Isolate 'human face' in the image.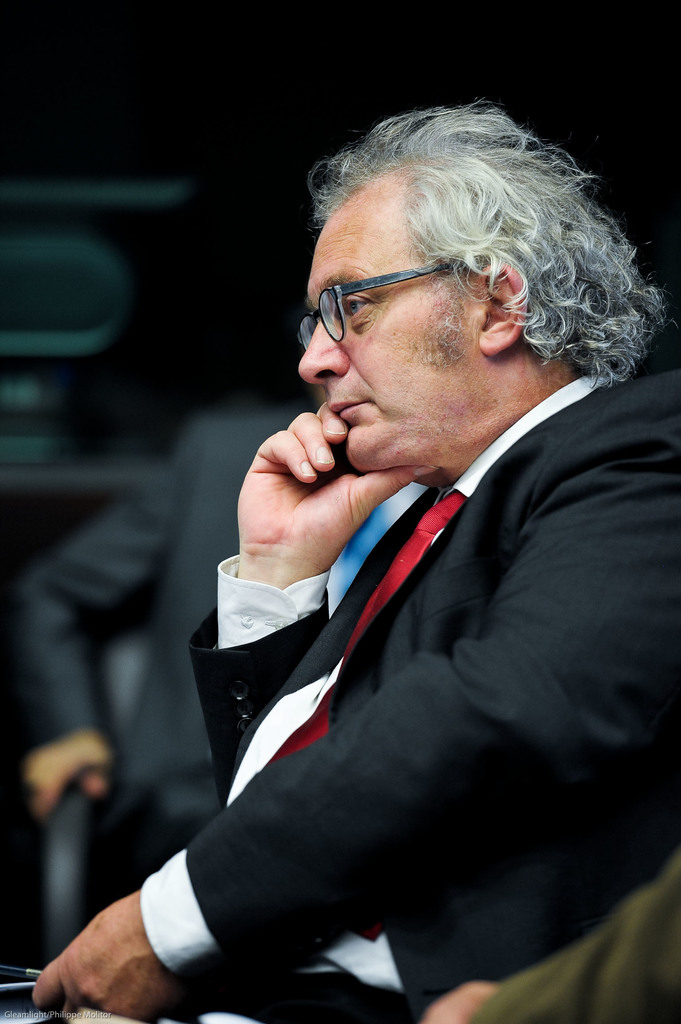
Isolated region: l=297, t=214, r=481, b=468.
